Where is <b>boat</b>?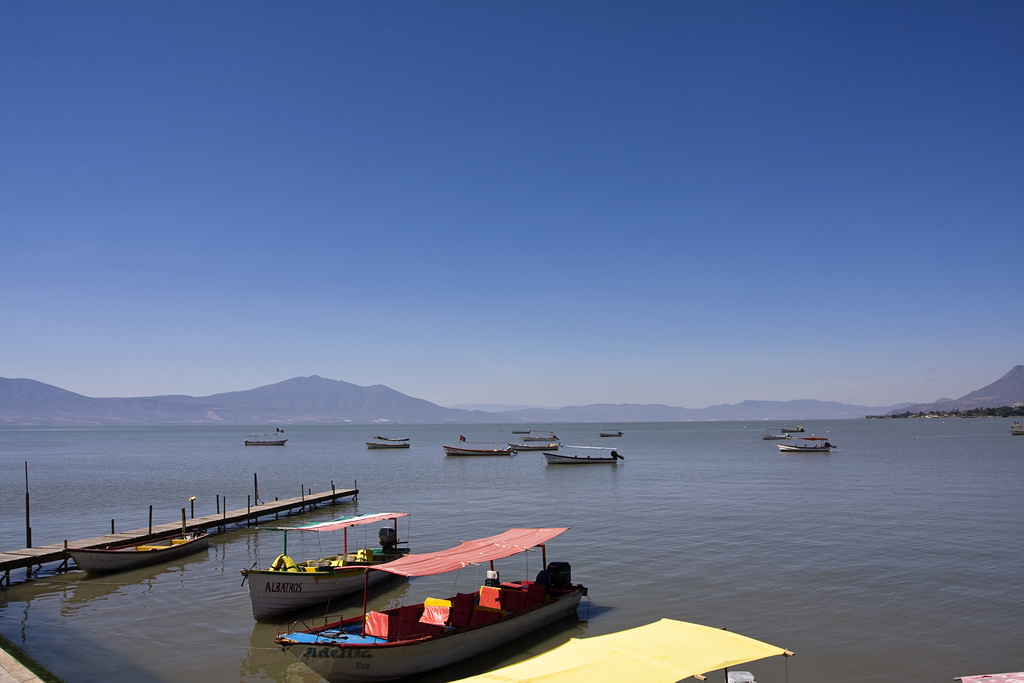
box=[1015, 422, 1020, 436].
